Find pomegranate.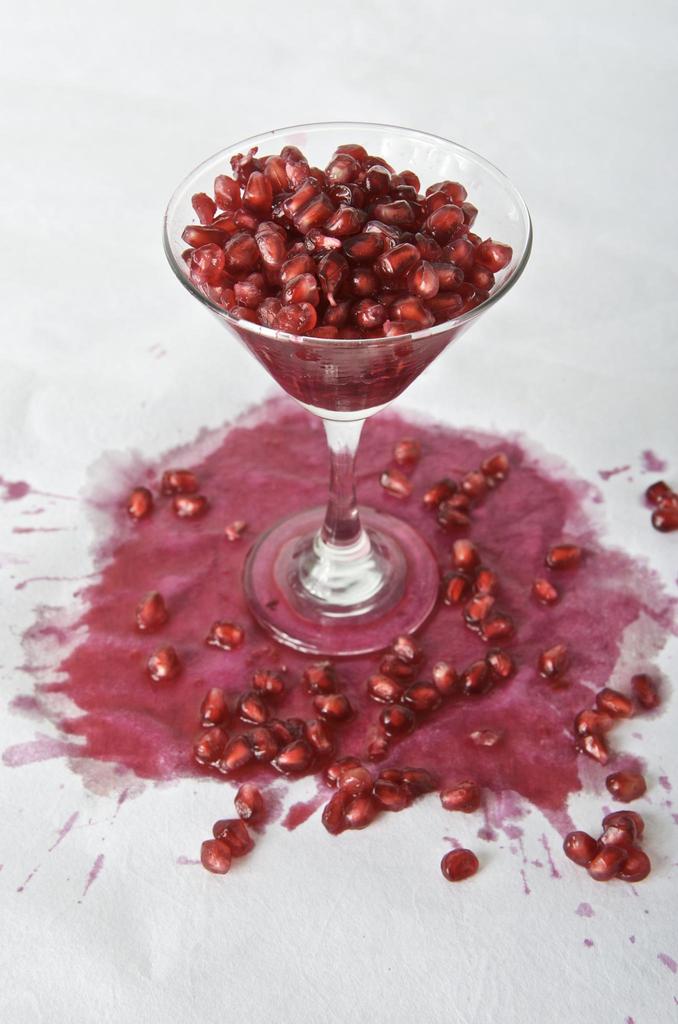
x1=633, y1=666, x2=661, y2=711.
